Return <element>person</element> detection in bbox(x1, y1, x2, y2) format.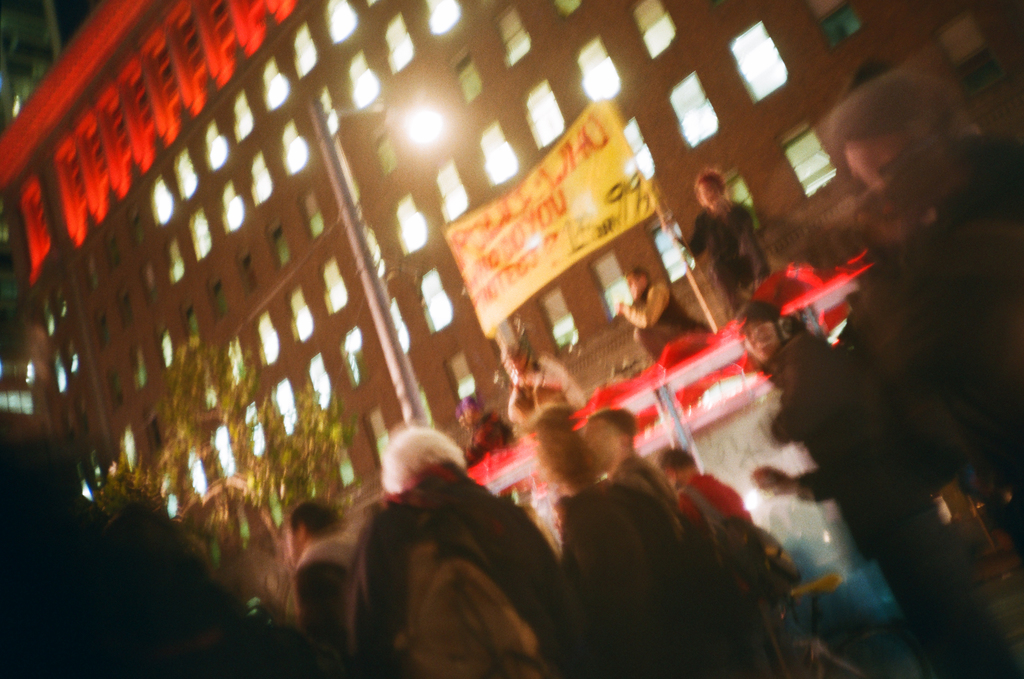
bbox(344, 425, 589, 675).
